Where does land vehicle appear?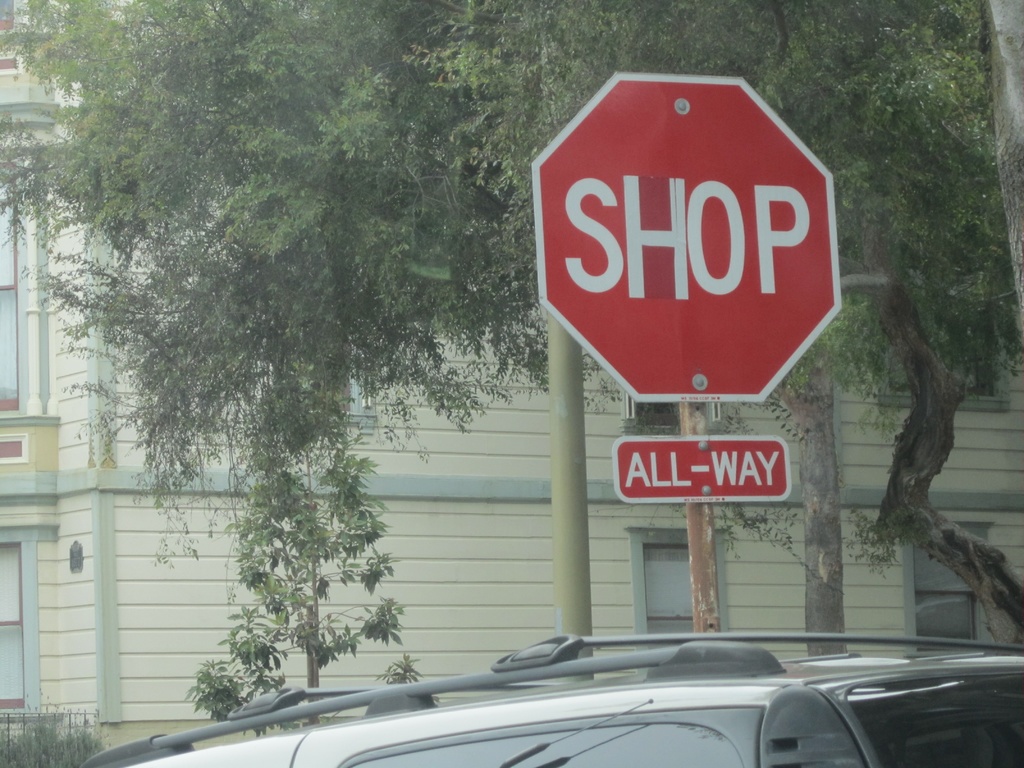
Appears at select_region(77, 637, 1023, 767).
